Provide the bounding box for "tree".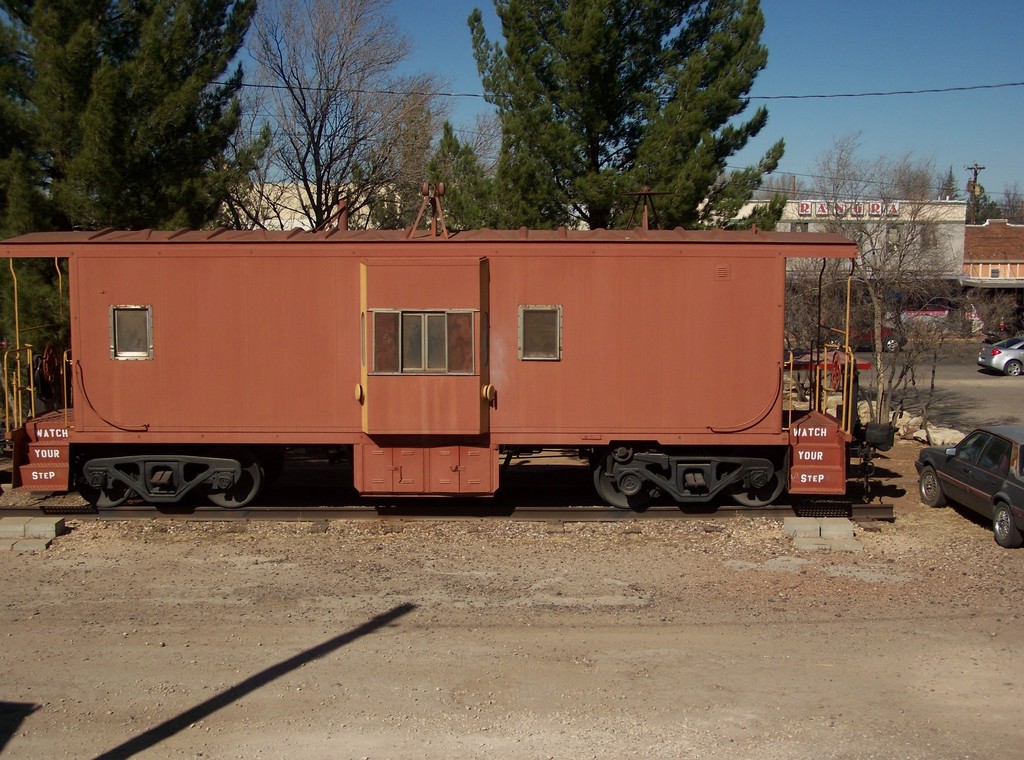
pyautogui.locateOnScreen(422, 0, 788, 229).
